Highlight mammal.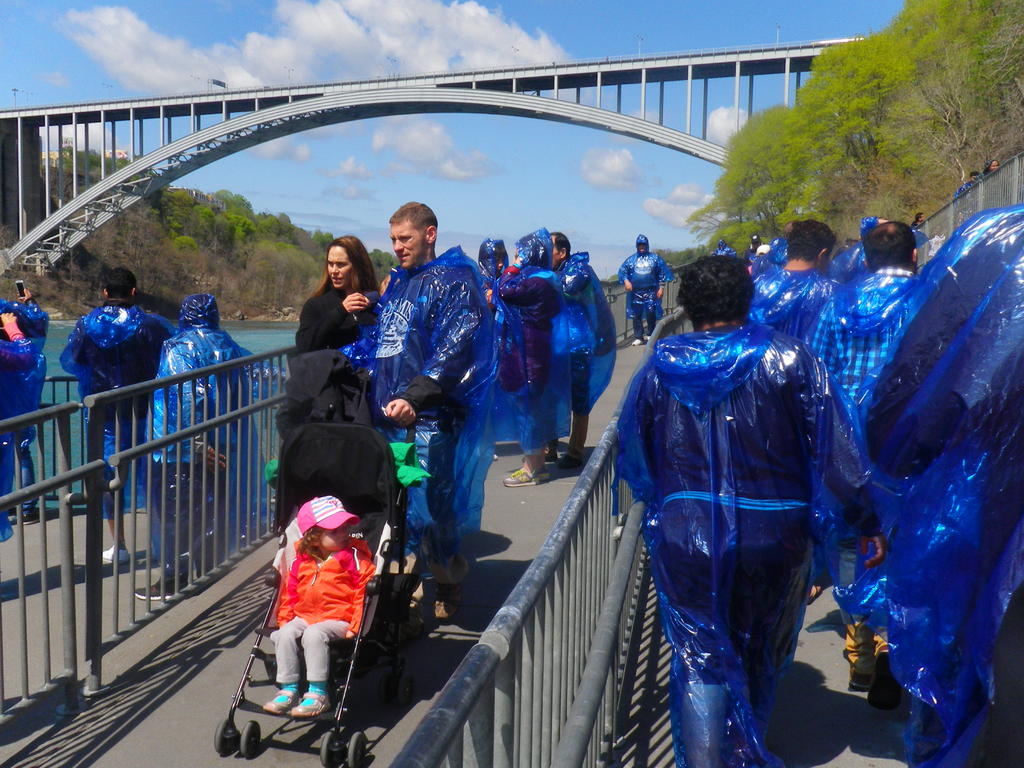
Highlighted region: (left=0, top=310, right=32, bottom=541).
